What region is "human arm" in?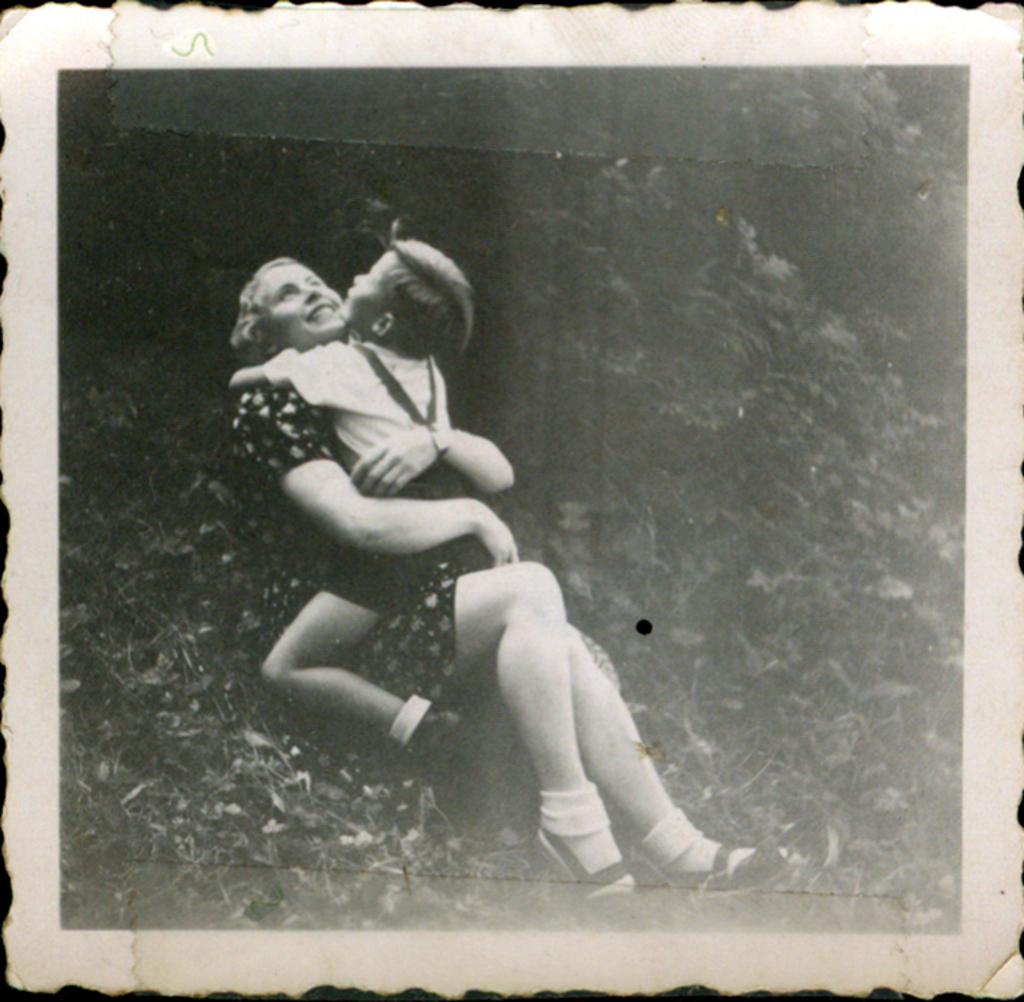
x1=266 y1=396 x2=550 y2=640.
